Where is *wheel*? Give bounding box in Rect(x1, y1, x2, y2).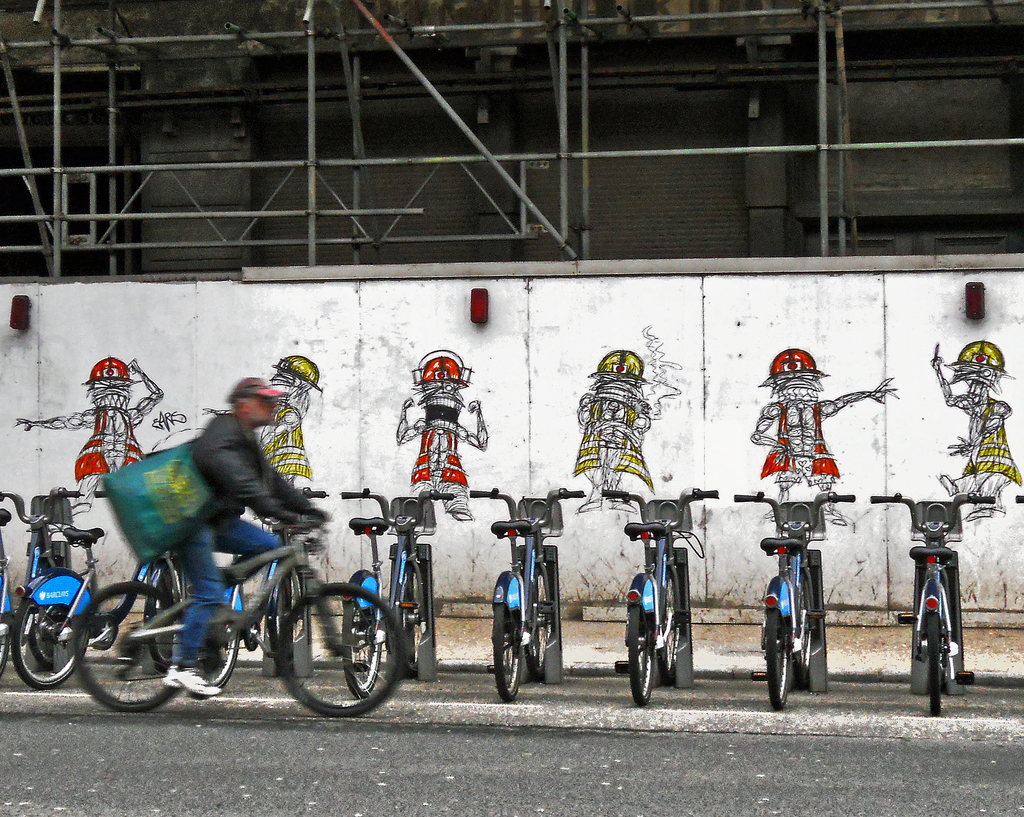
Rect(342, 567, 381, 699).
